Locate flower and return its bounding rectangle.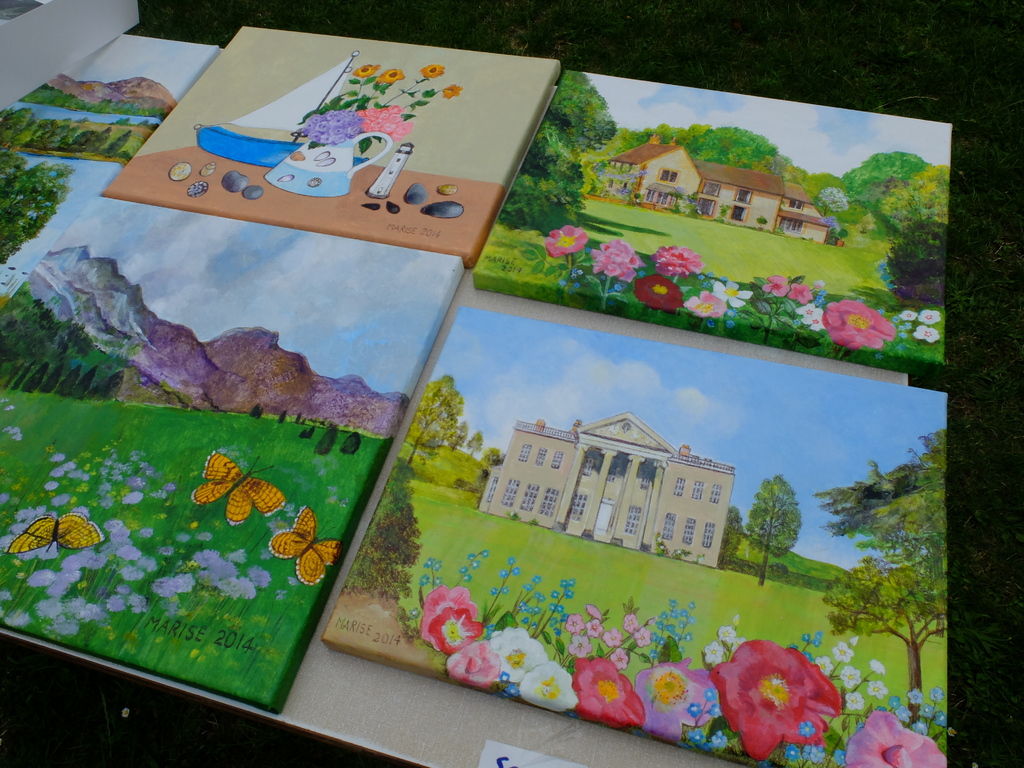
locate(718, 627, 733, 644).
